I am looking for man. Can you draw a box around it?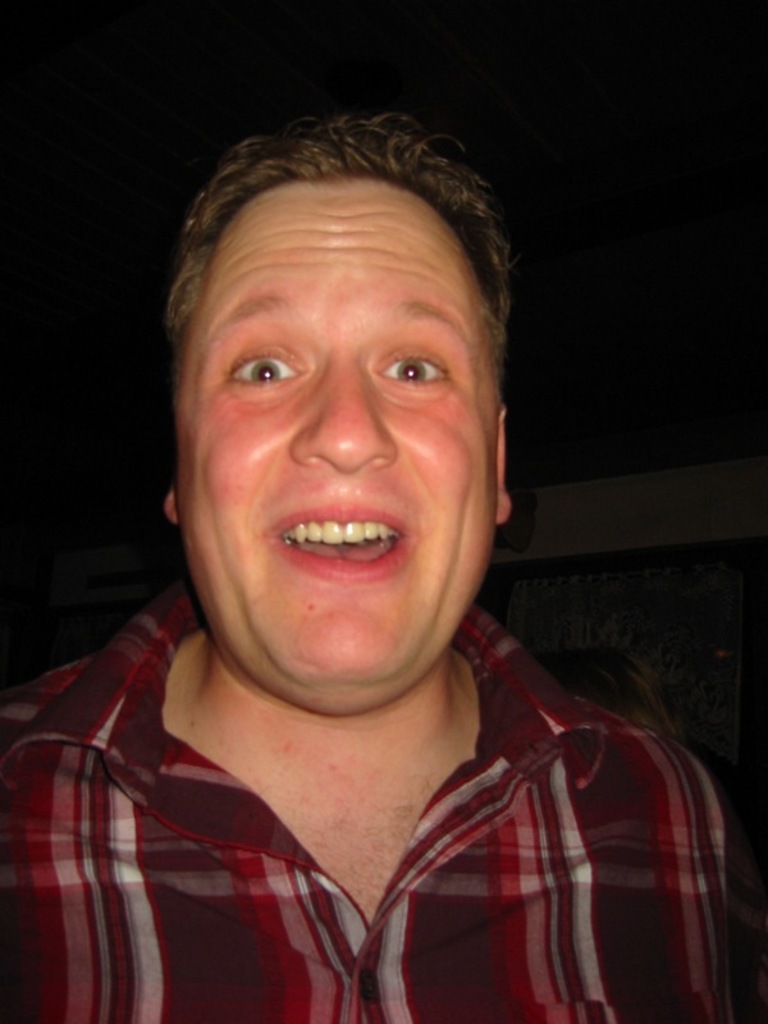
Sure, the bounding box is box(1, 114, 750, 1021).
